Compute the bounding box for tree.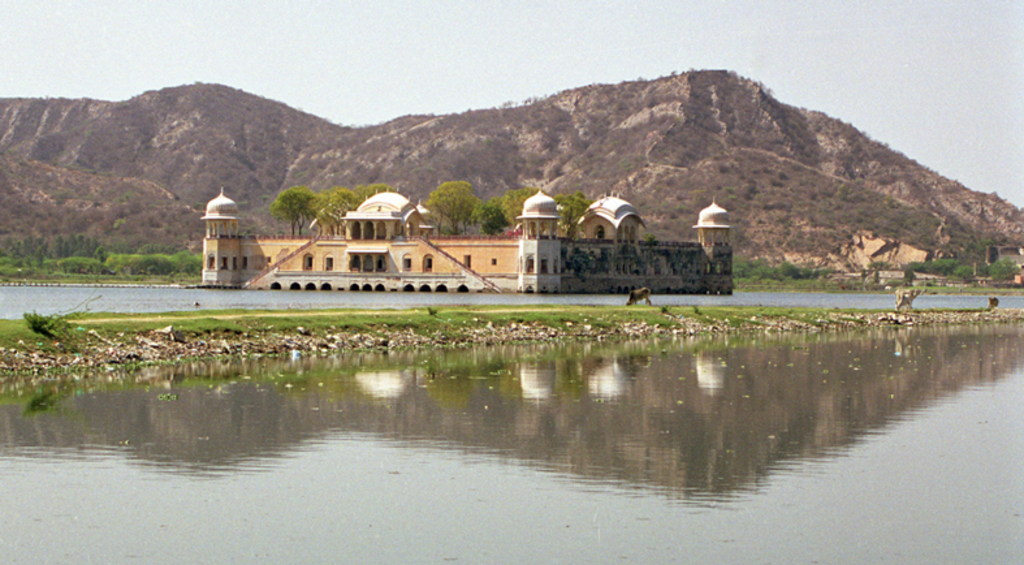
bbox=(272, 186, 324, 229).
